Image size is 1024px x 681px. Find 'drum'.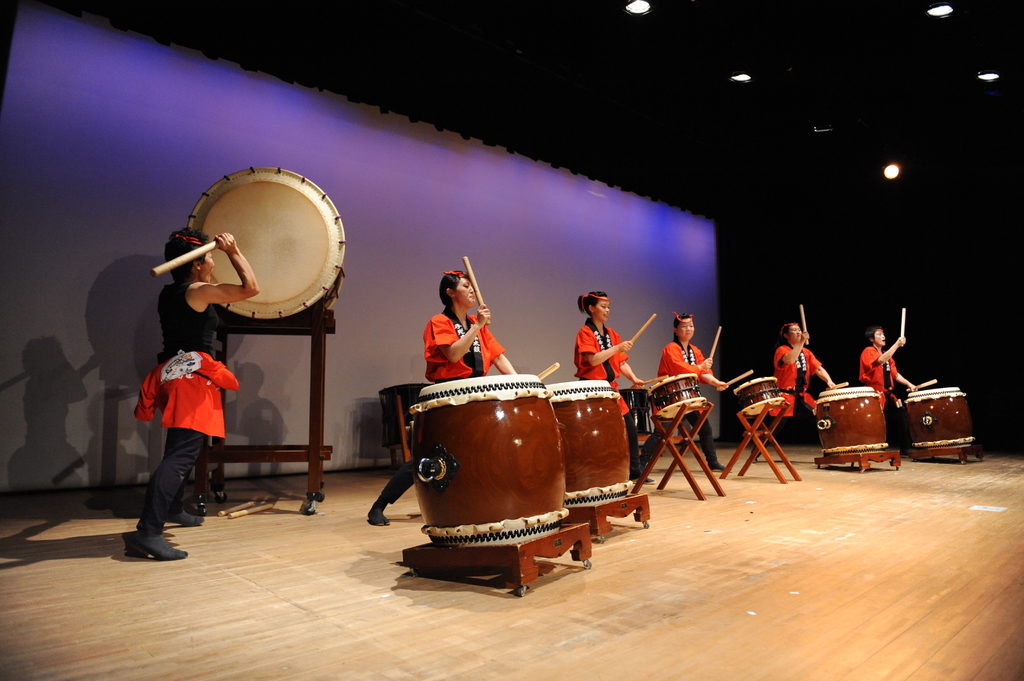
904, 382, 976, 451.
